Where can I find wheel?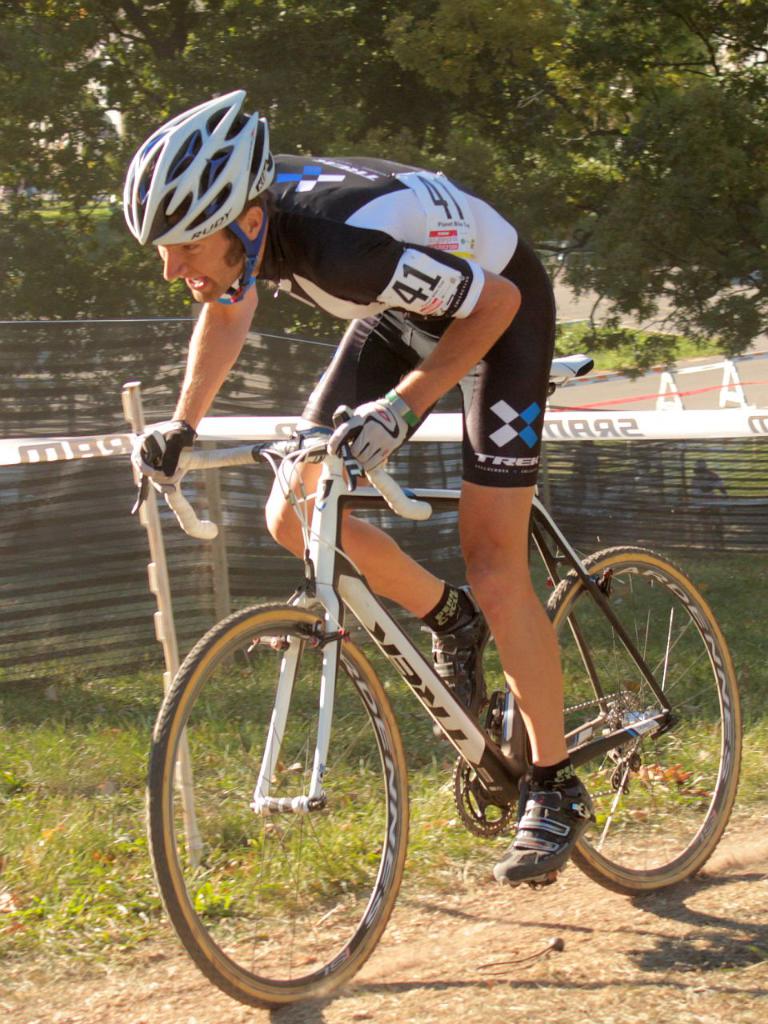
You can find it at bbox=[504, 542, 743, 902].
